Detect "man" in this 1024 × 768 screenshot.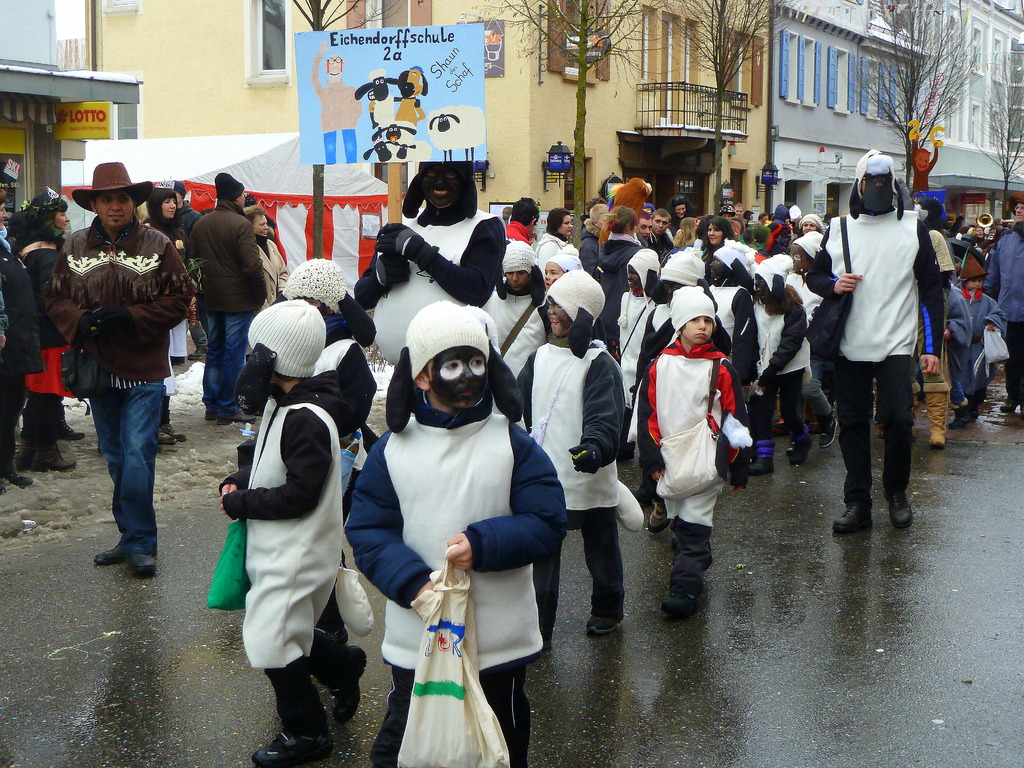
Detection: detection(651, 207, 677, 254).
